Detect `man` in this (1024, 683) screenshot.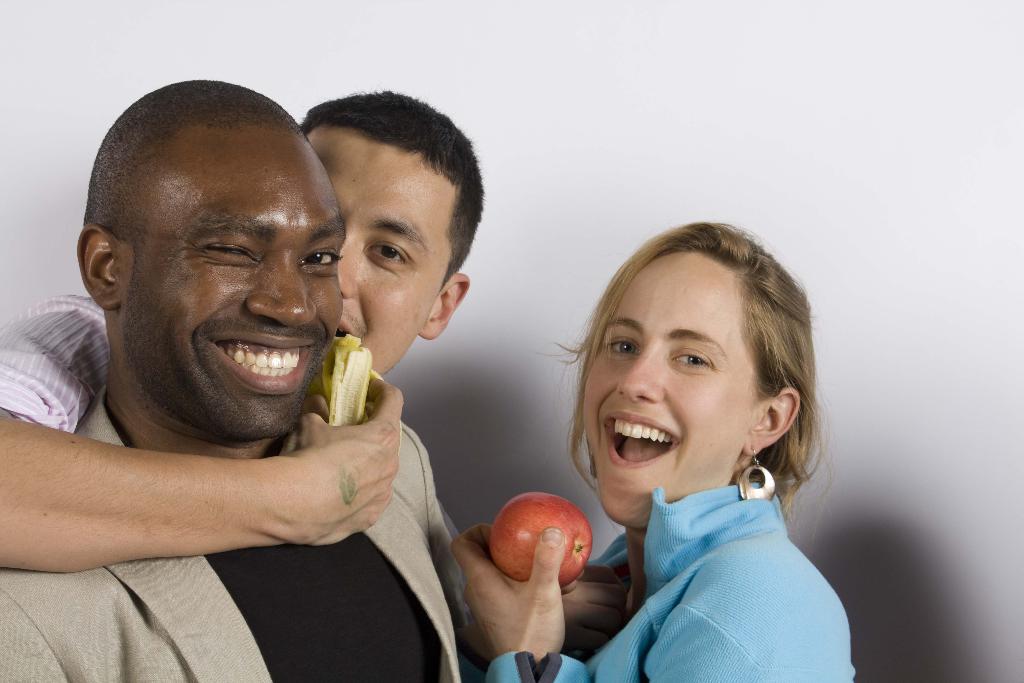
Detection: (0,79,467,682).
